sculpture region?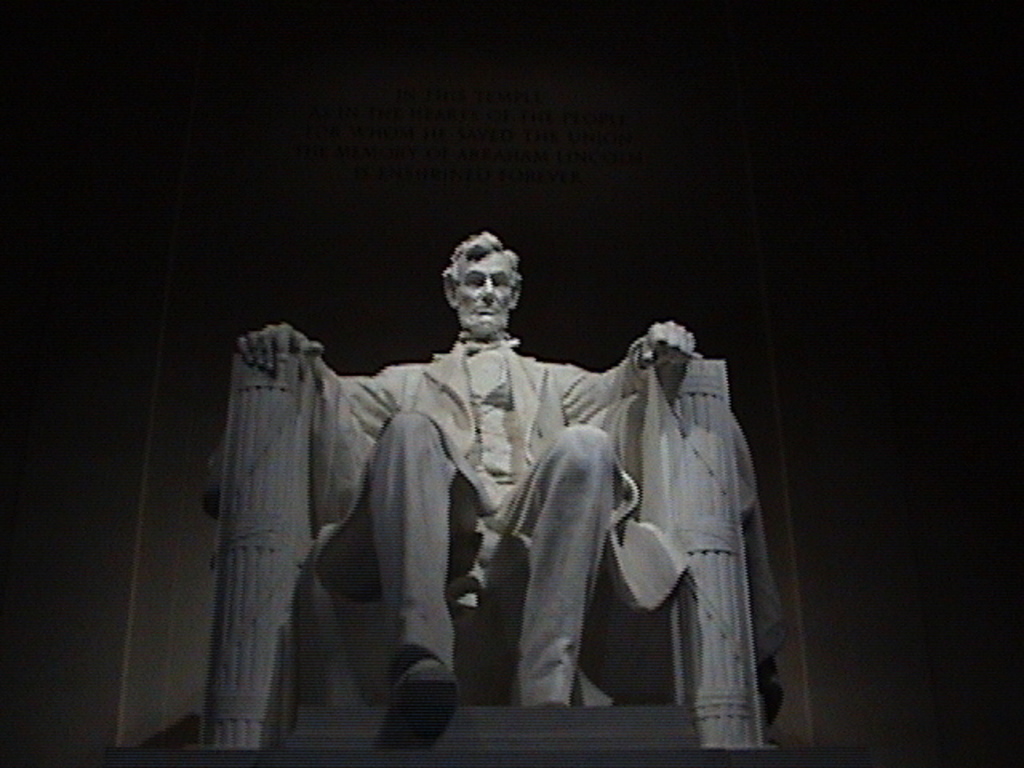
pyautogui.locateOnScreen(195, 232, 768, 739)
